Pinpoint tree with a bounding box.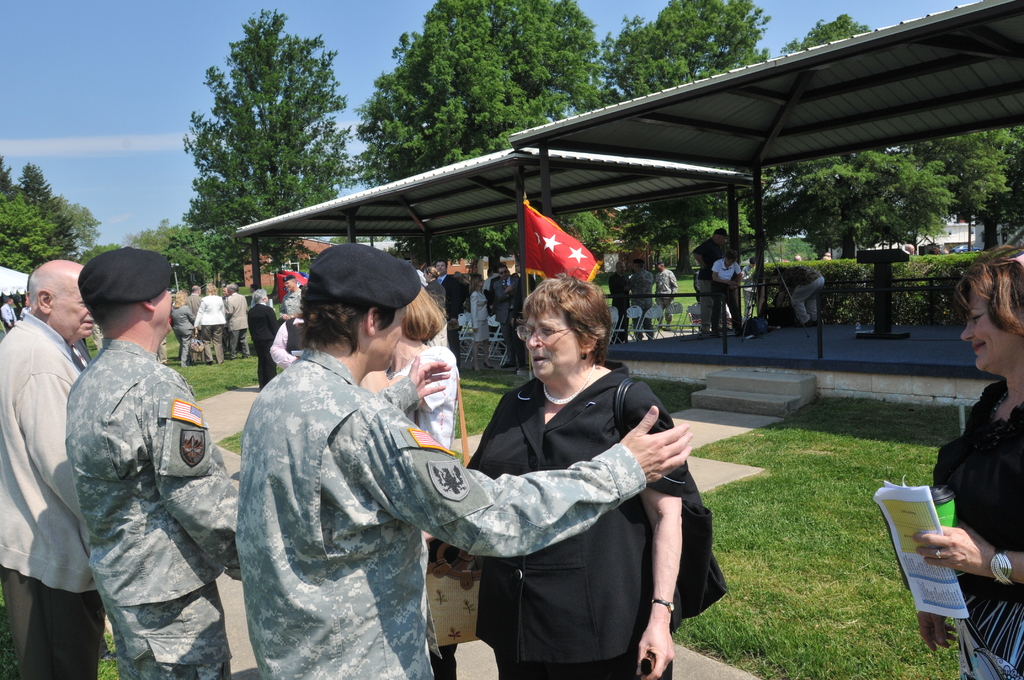
0/155/98/271.
